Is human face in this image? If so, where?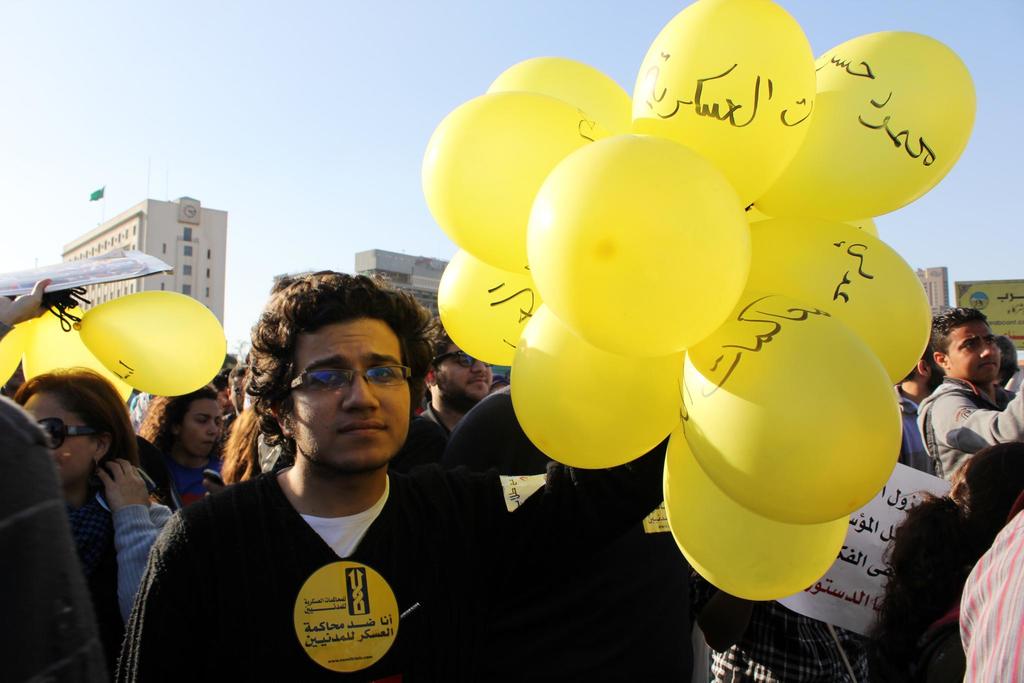
Yes, at 180, 400, 220, 452.
